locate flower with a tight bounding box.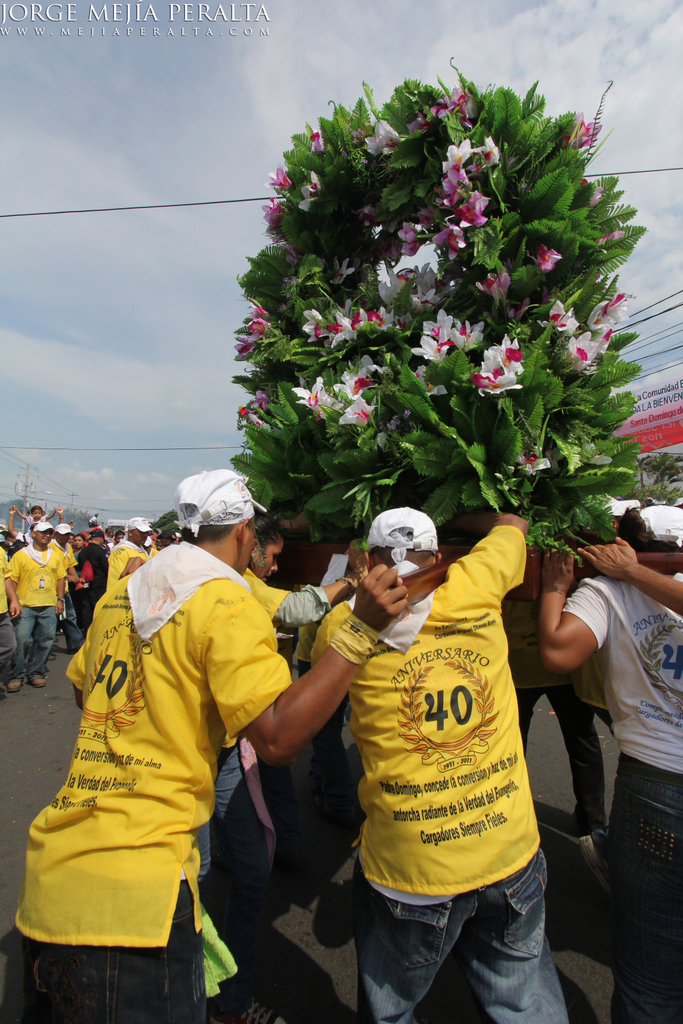
334,352,385,398.
